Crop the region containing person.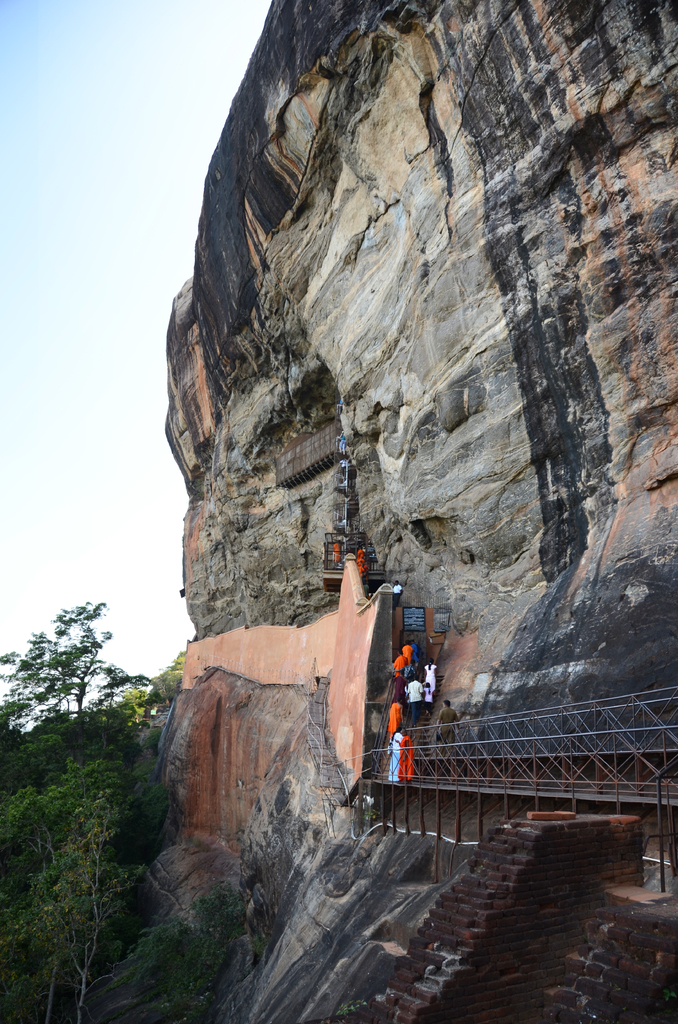
Crop region: bbox=(353, 541, 367, 575).
